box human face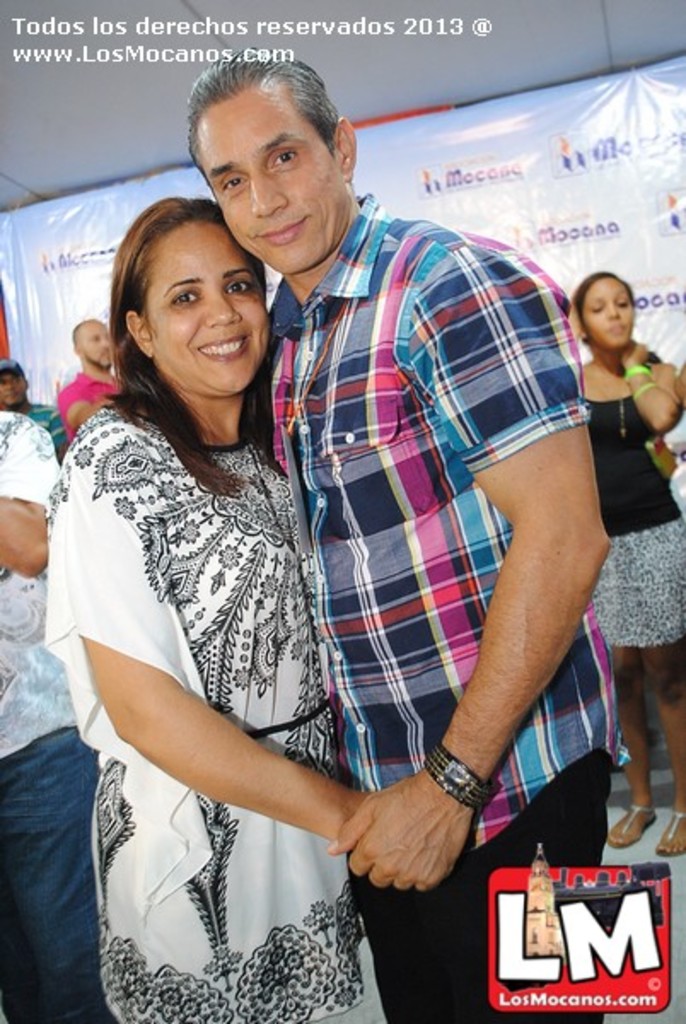
<bbox>195, 72, 341, 273</bbox>
